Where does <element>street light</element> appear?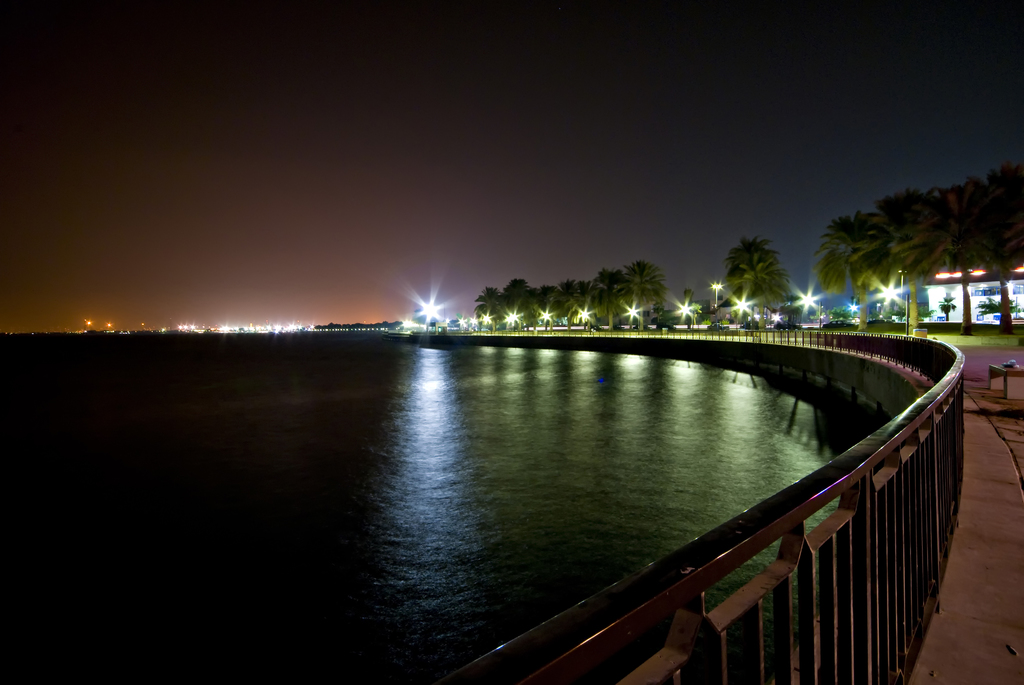
Appears at bbox=(473, 318, 478, 327).
